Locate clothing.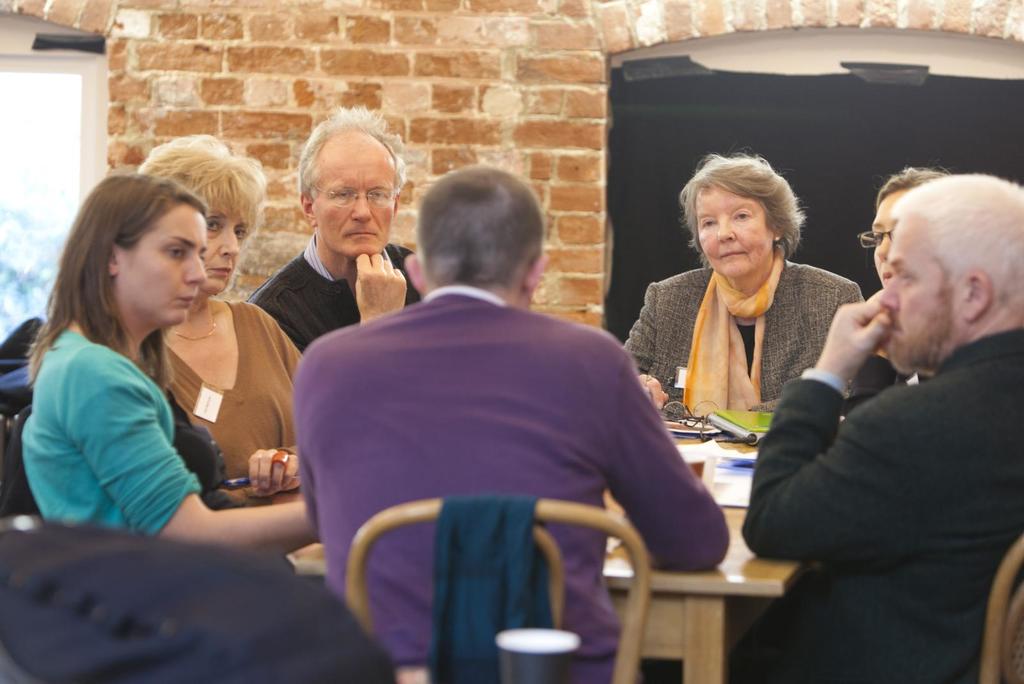
Bounding box: box(730, 330, 1023, 683).
